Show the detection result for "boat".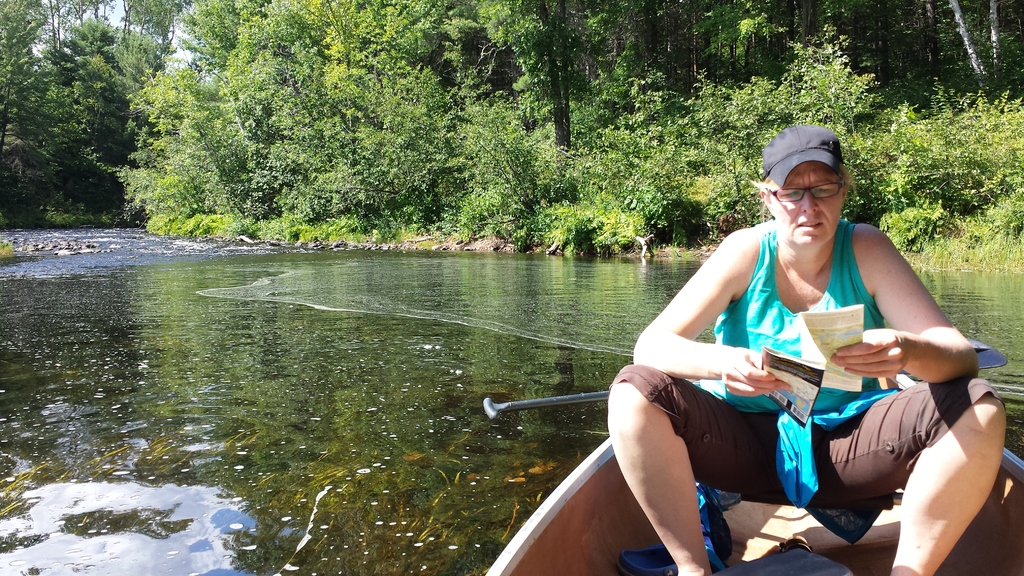
rect(485, 437, 1023, 575).
